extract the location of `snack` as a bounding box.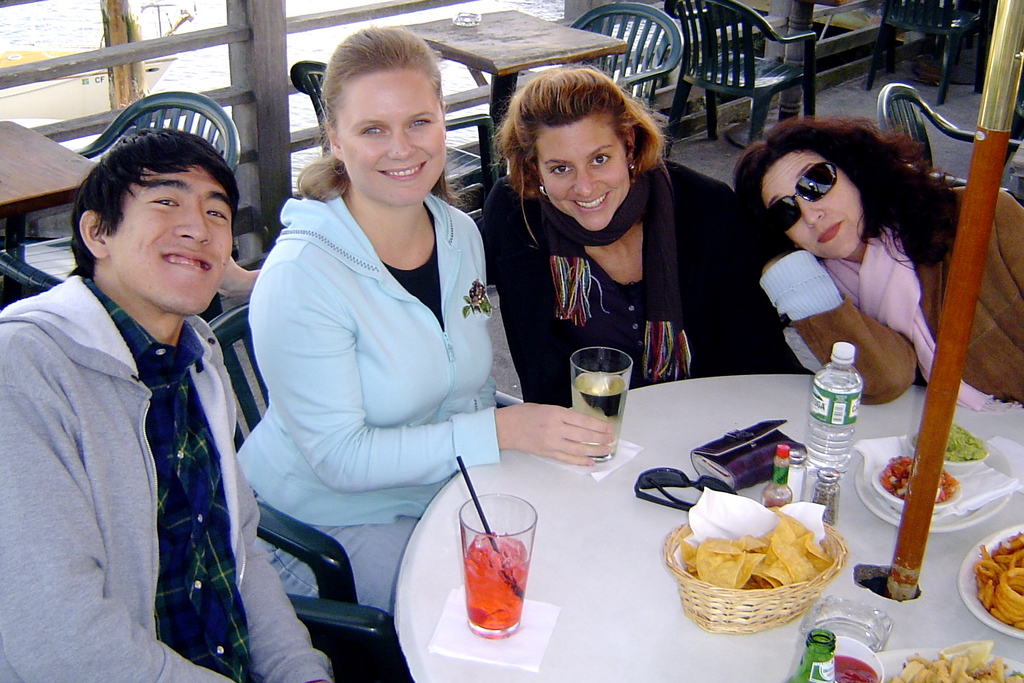
box(877, 644, 1023, 682).
